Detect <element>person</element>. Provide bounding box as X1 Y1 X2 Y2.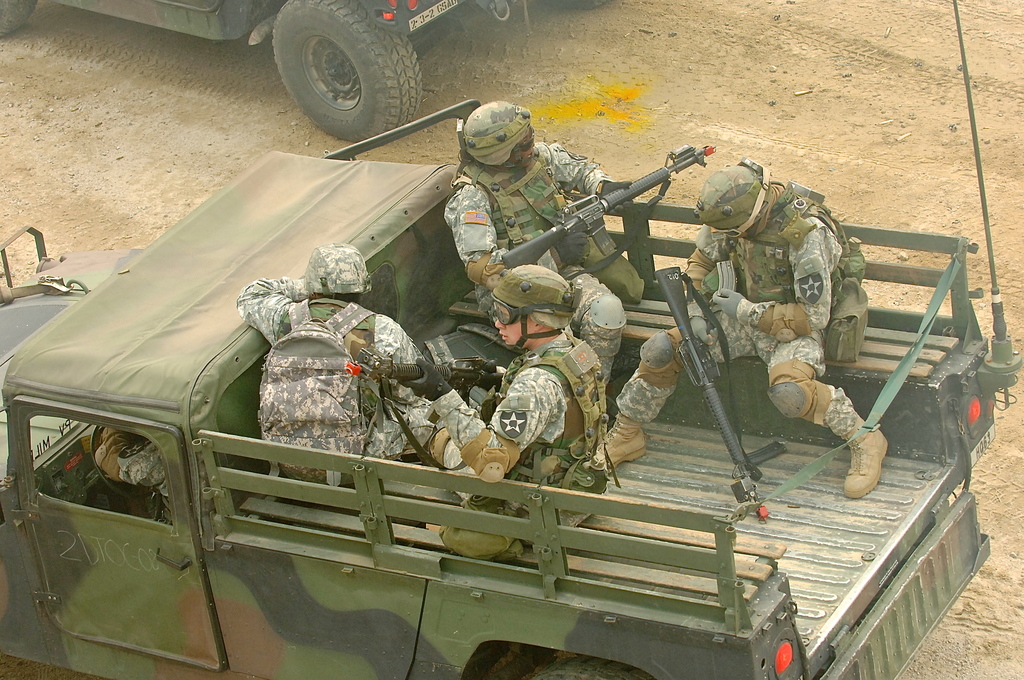
439 263 619 559.
